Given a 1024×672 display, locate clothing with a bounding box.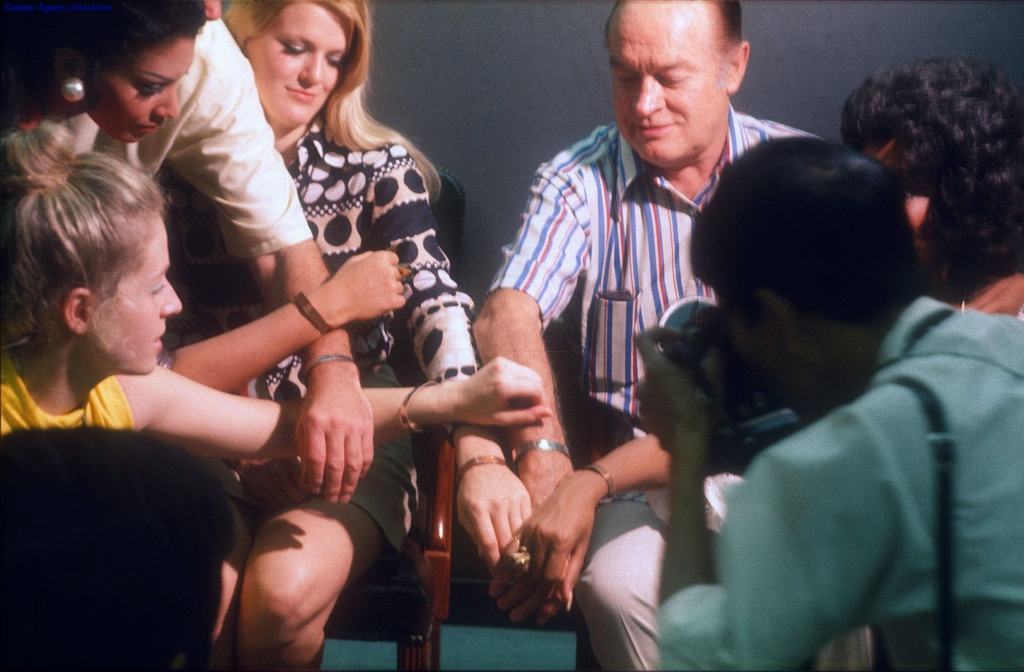
Located: 956,272,1023,319.
